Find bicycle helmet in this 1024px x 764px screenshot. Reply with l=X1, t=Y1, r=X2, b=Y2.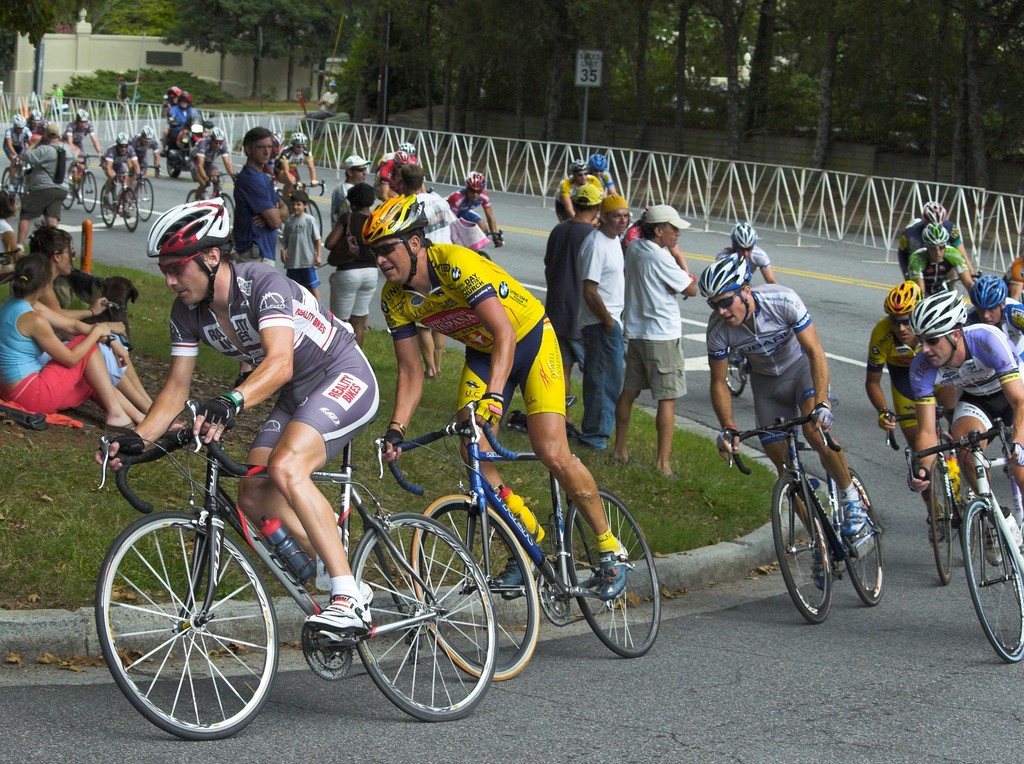
l=973, t=275, r=1004, b=307.
